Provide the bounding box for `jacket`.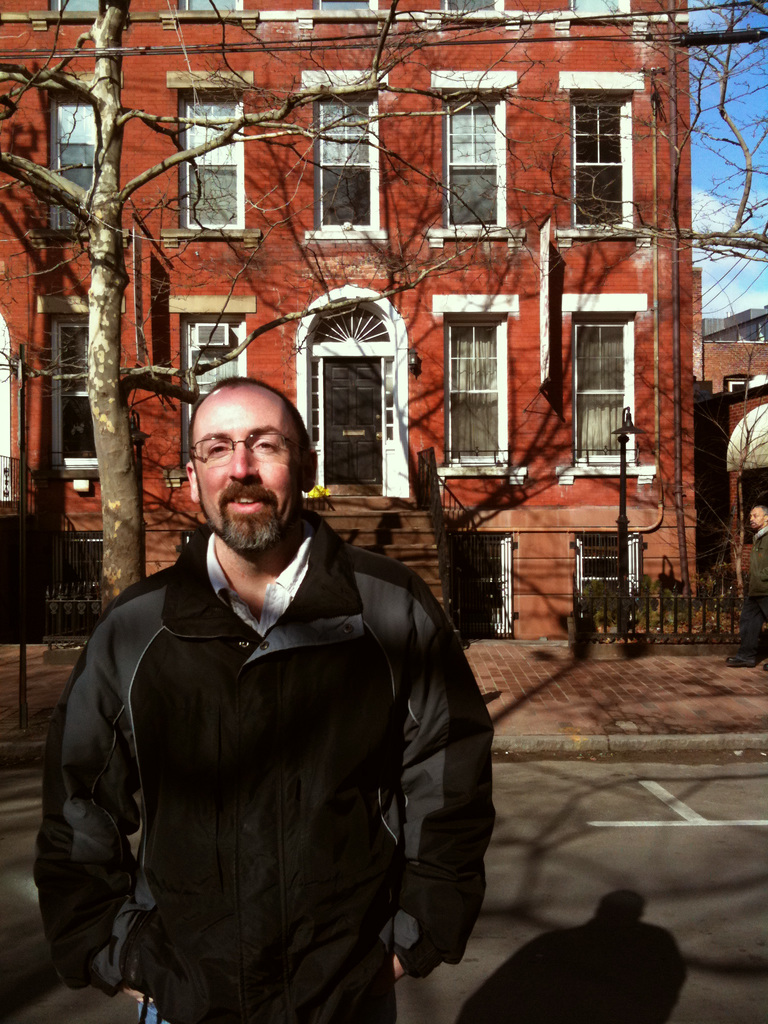
bbox(40, 451, 484, 1014).
